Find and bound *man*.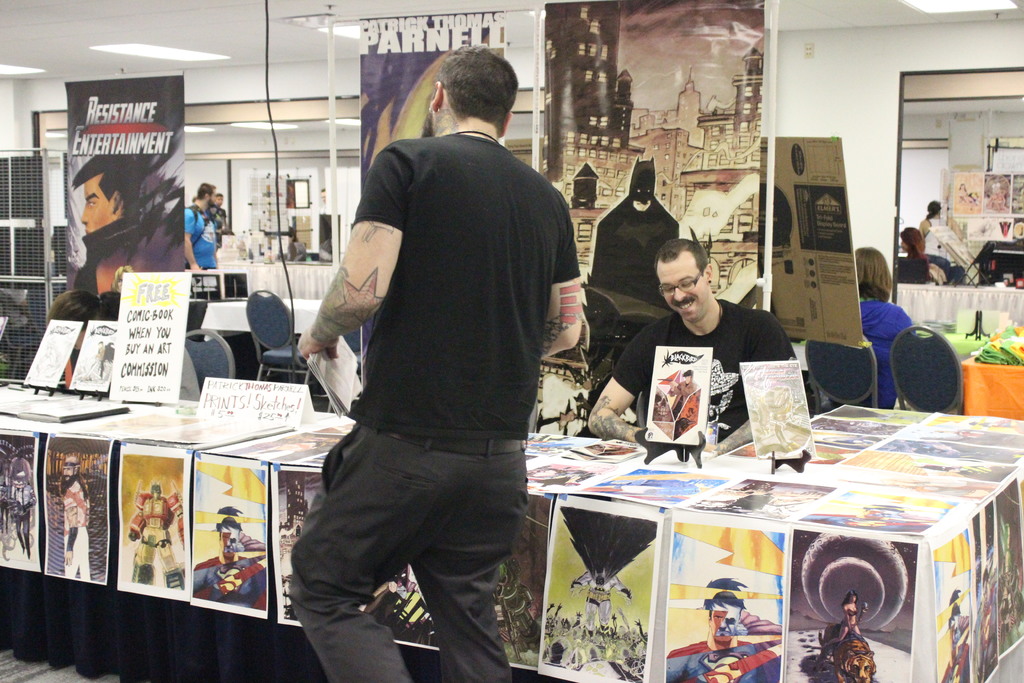
Bound: [x1=126, y1=482, x2=184, y2=591].
